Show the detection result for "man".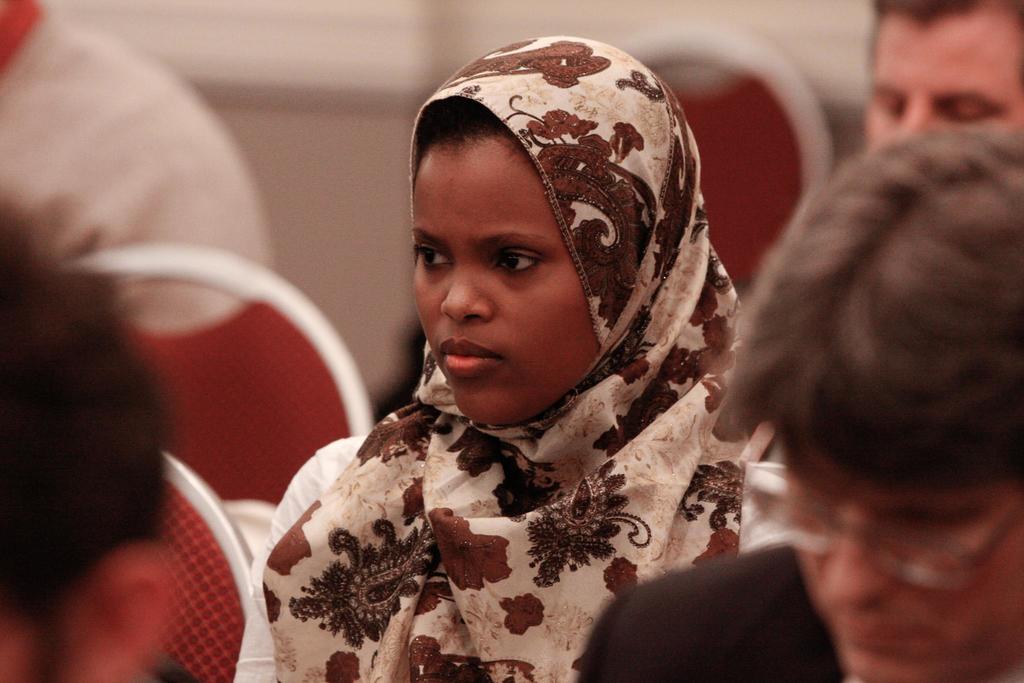
rect(0, 0, 271, 333).
